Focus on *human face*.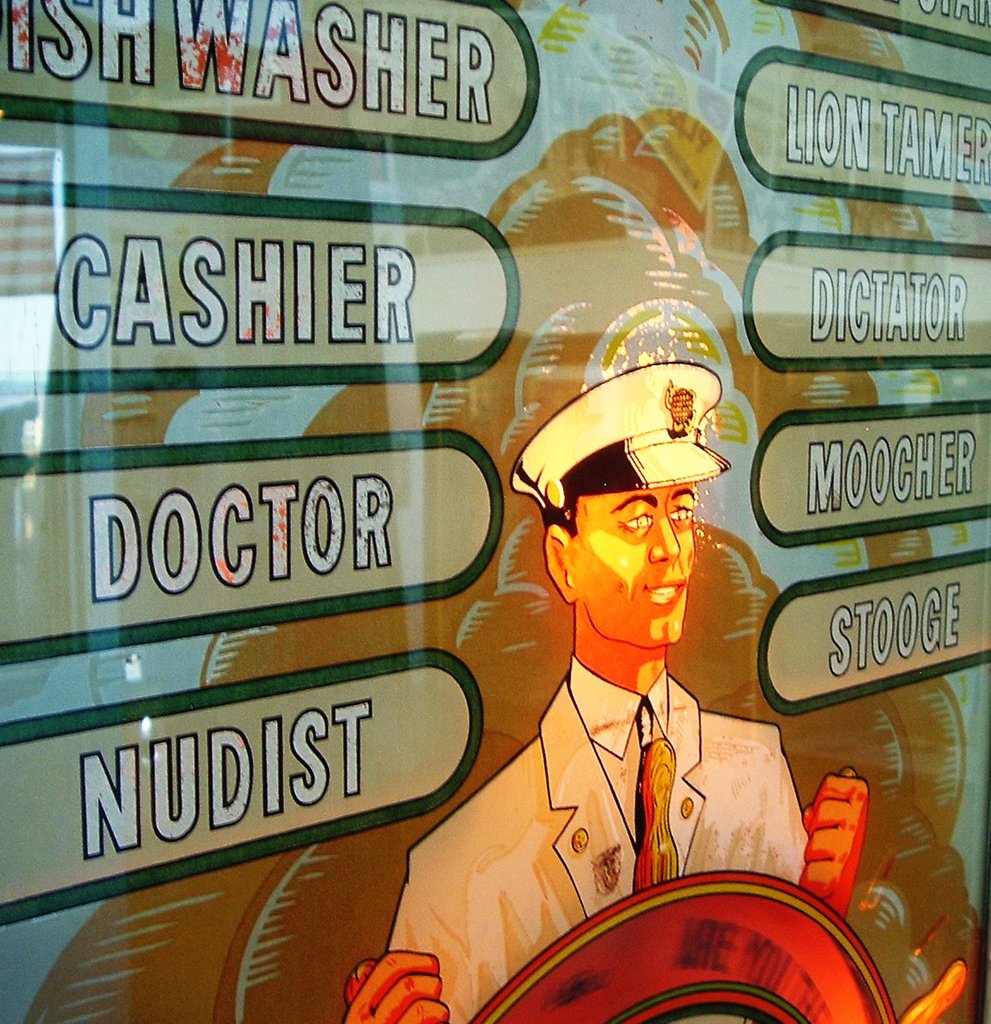
Focused at [567, 480, 696, 649].
